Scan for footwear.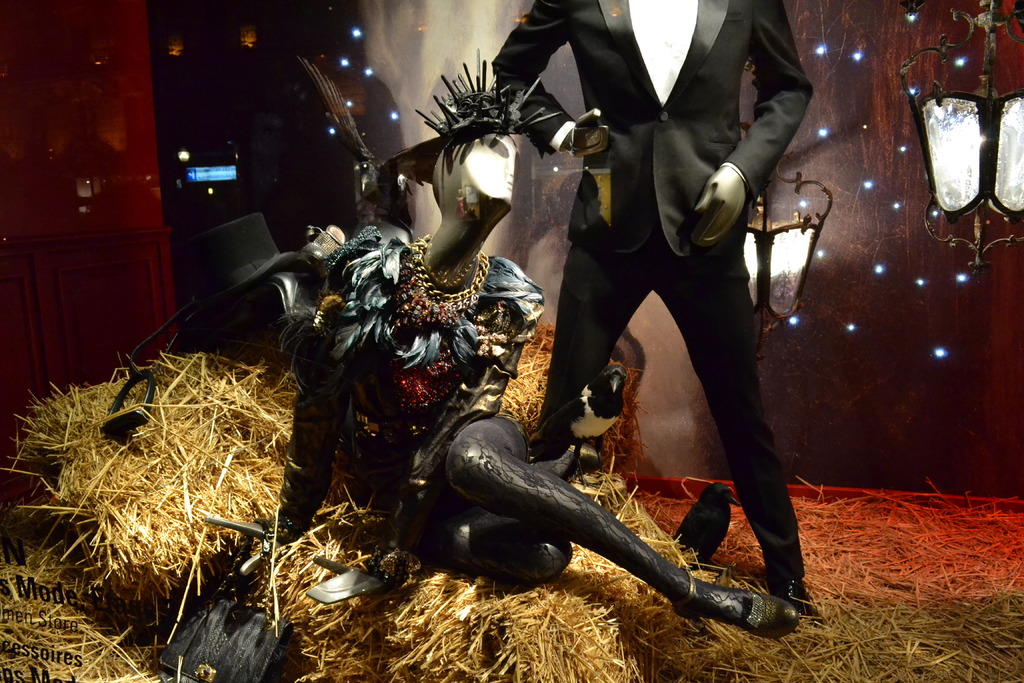
Scan result: bbox(771, 579, 812, 614).
